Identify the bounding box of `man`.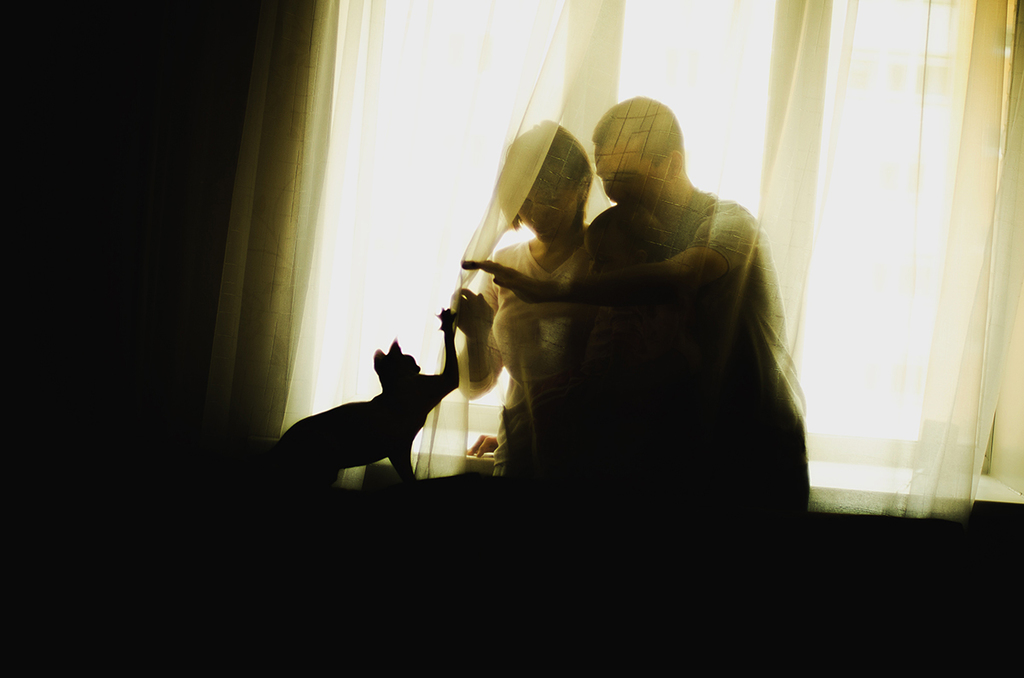
region(463, 97, 813, 509).
